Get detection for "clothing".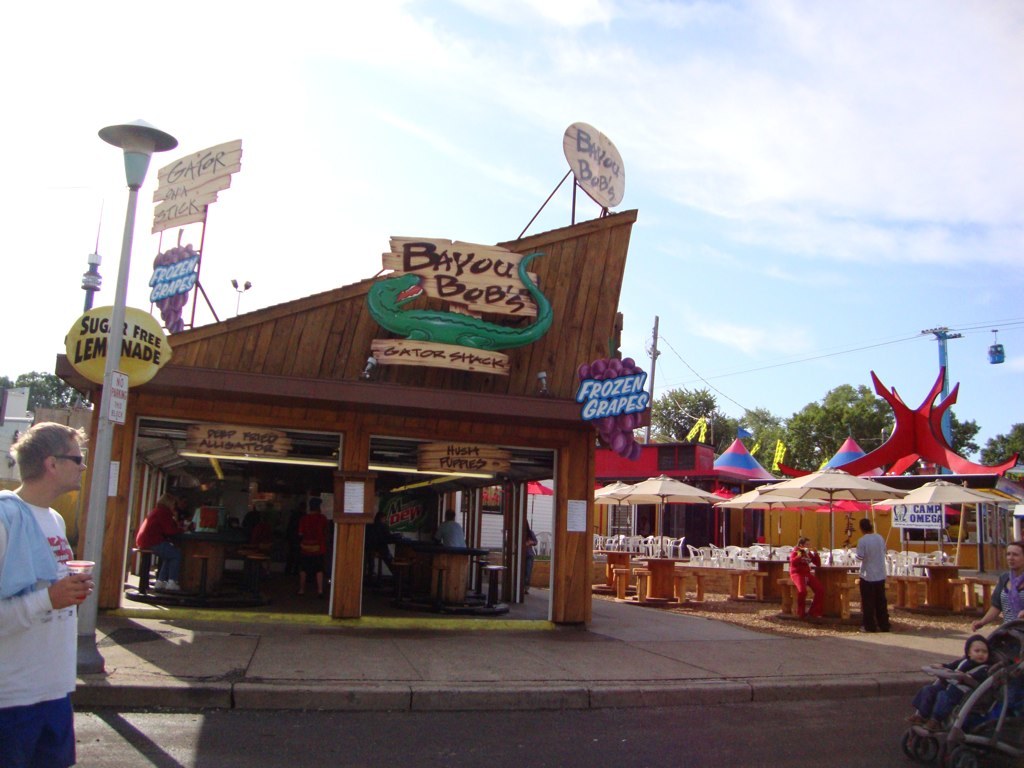
Detection: (x1=989, y1=564, x2=1023, y2=624).
